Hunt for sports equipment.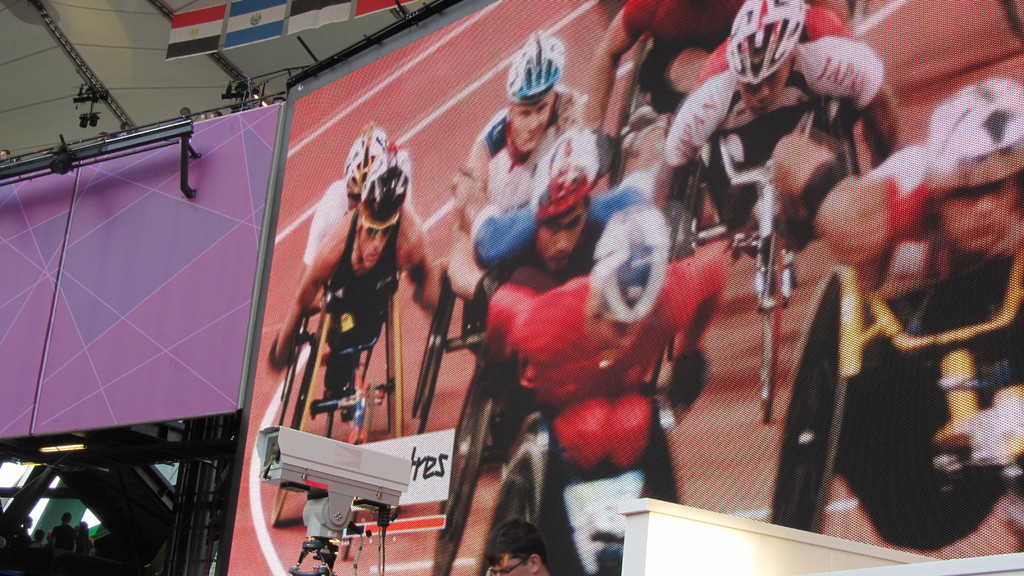
Hunted down at Rect(476, 204, 545, 264).
